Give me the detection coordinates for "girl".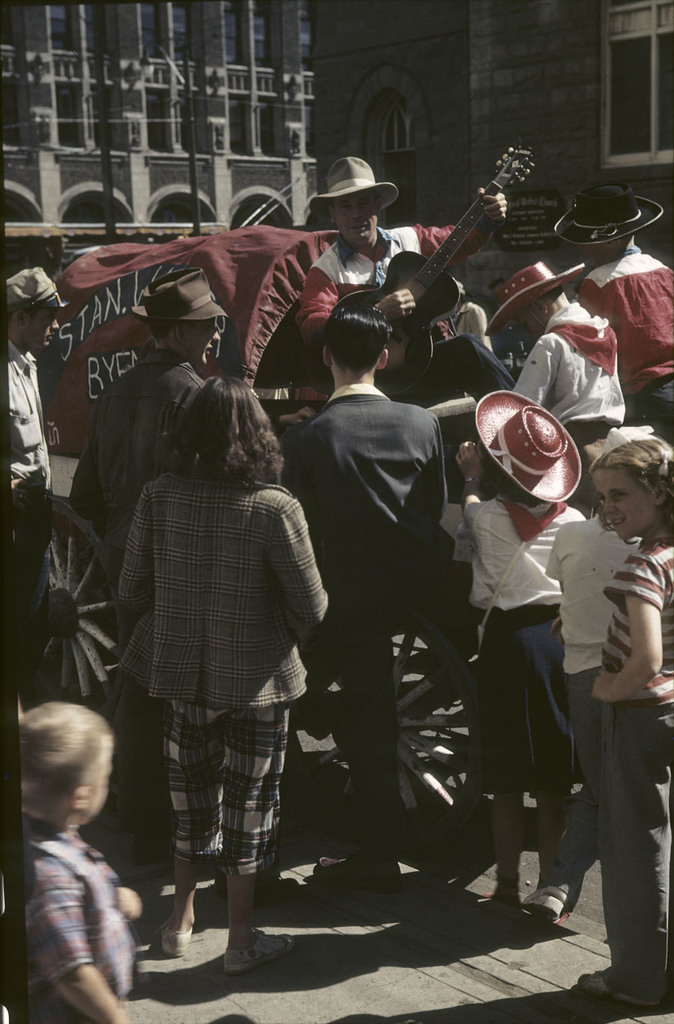
[x1=454, y1=391, x2=585, y2=918].
